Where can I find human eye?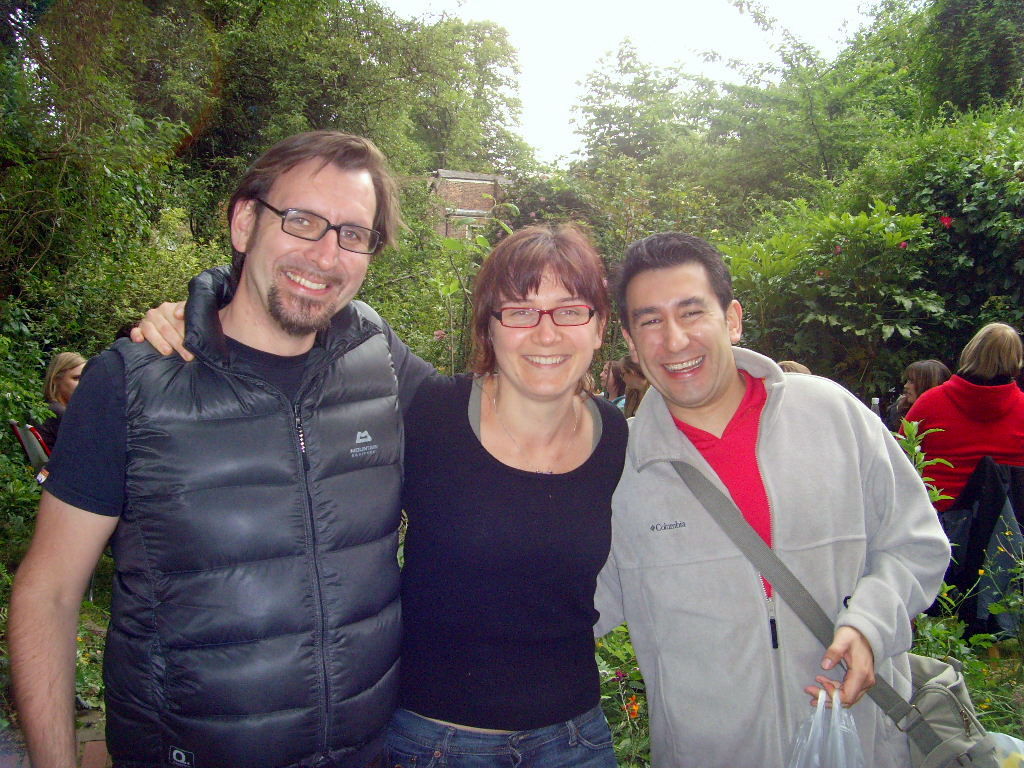
You can find it at {"x1": 339, "y1": 223, "x2": 361, "y2": 246}.
